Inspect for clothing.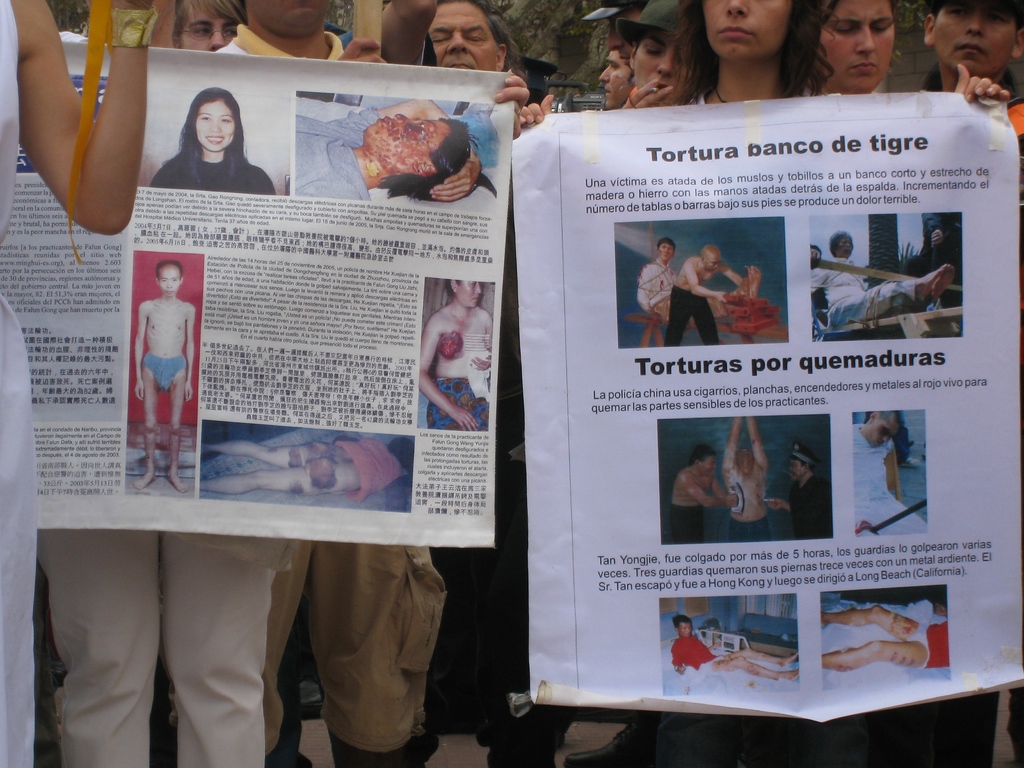
Inspection: left=673, top=628, right=726, bottom=678.
